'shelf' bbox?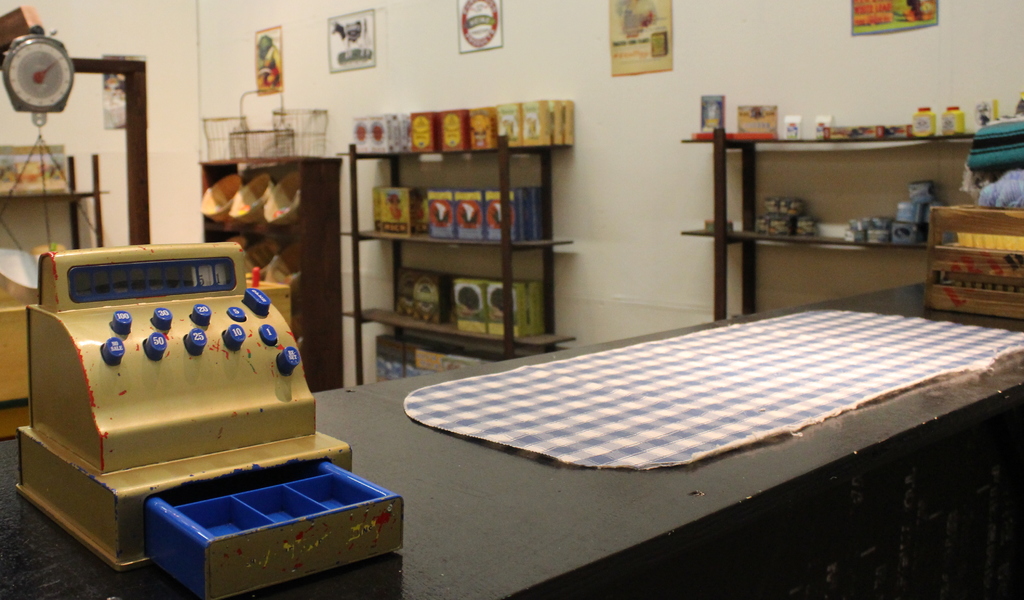
box(200, 152, 343, 400)
